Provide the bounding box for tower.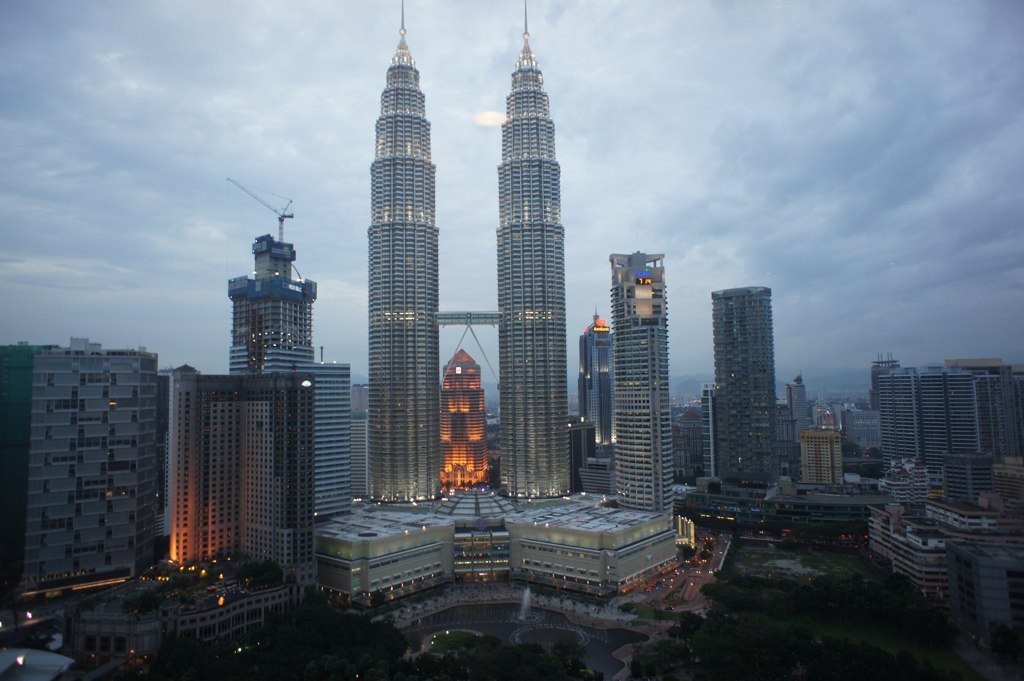
{"left": 223, "top": 172, "right": 334, "bottom": 380}.
